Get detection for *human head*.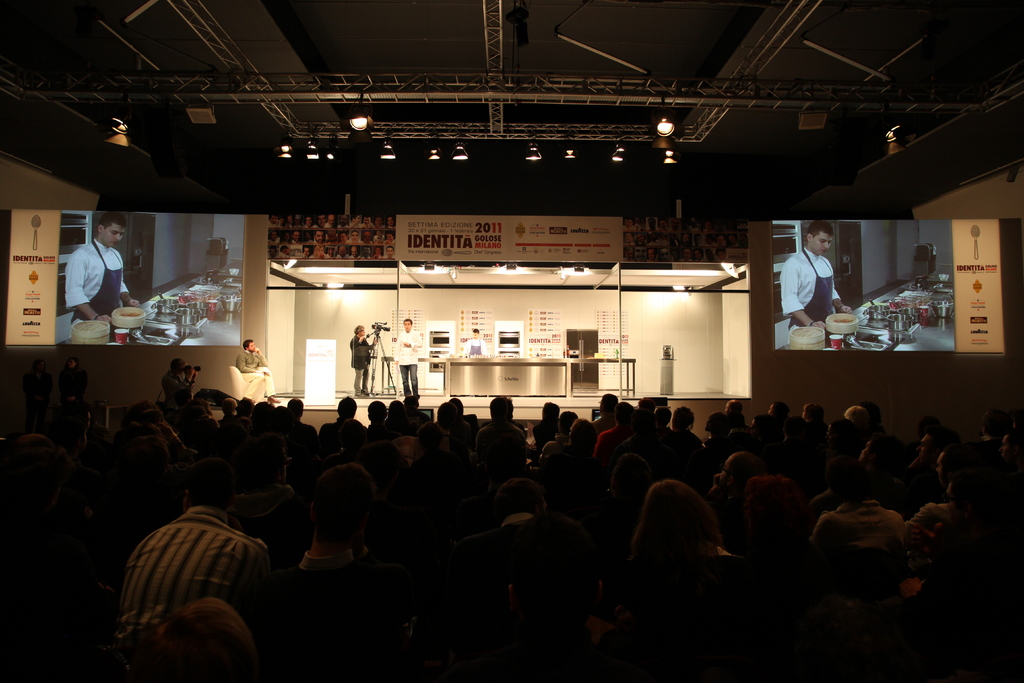
Detection: box=[830, 418, 856, 448].
